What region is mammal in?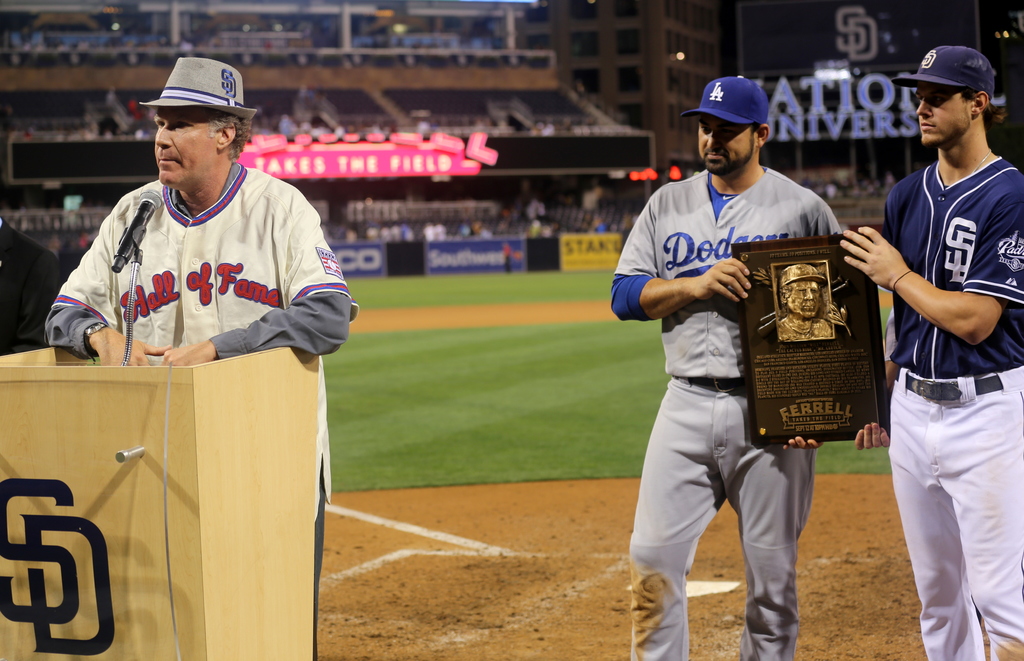
select_region(473, 220, 483, 228).
